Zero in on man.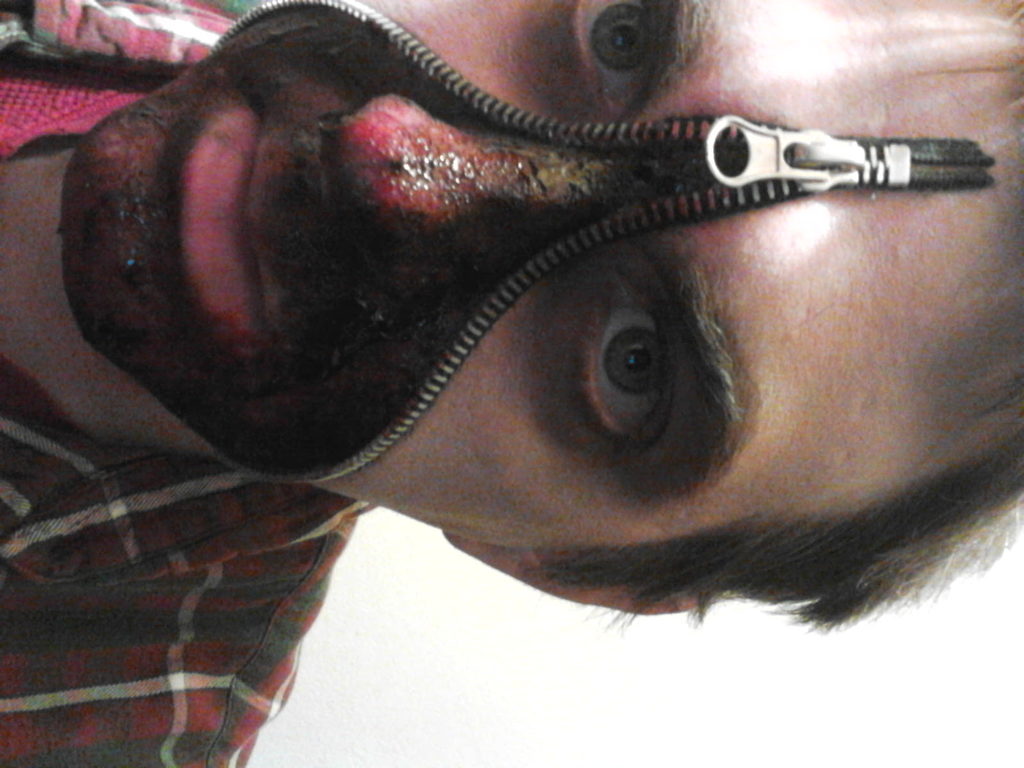
Zeroed in: locate(0, 0, 1023, 722).
